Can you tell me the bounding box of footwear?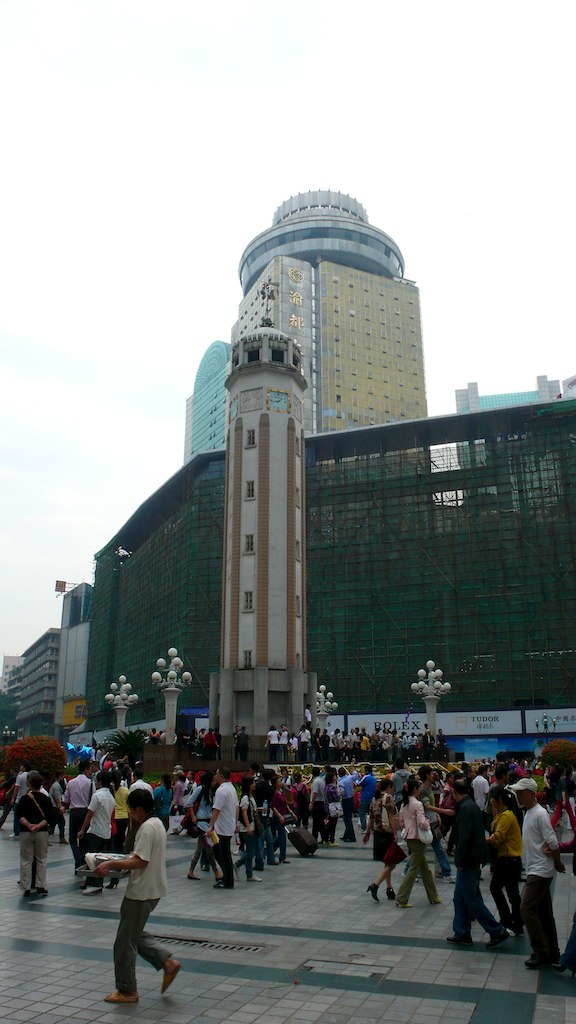
364:883:380:902.
